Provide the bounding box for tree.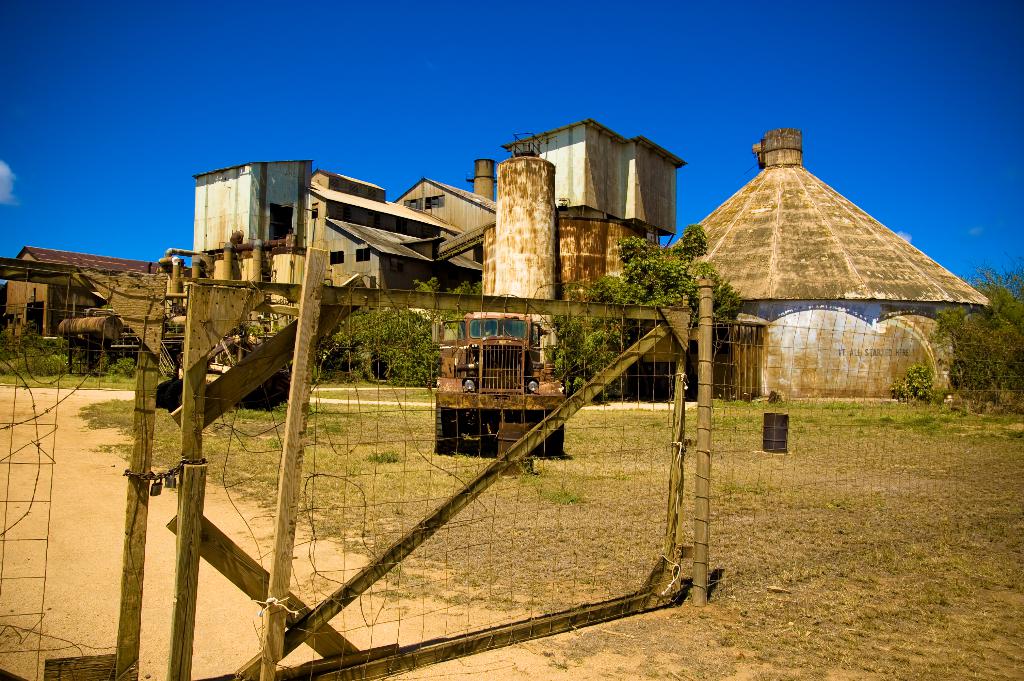
box(591, 226, 738, 304).
